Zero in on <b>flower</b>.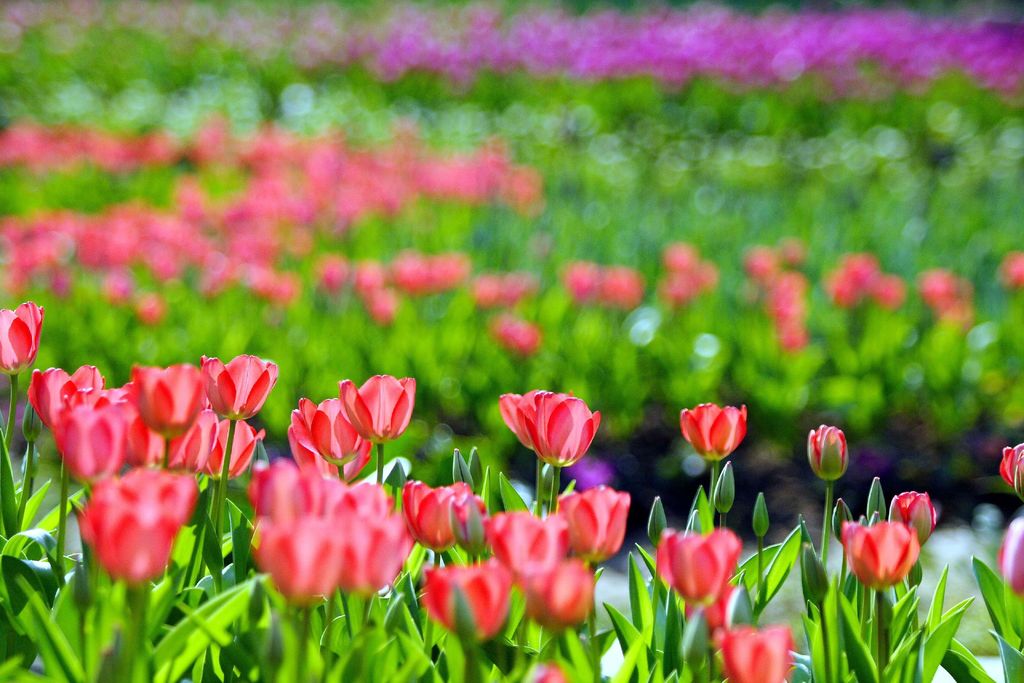
Zeroed in: bbox=(687, 407, 760, 470).
